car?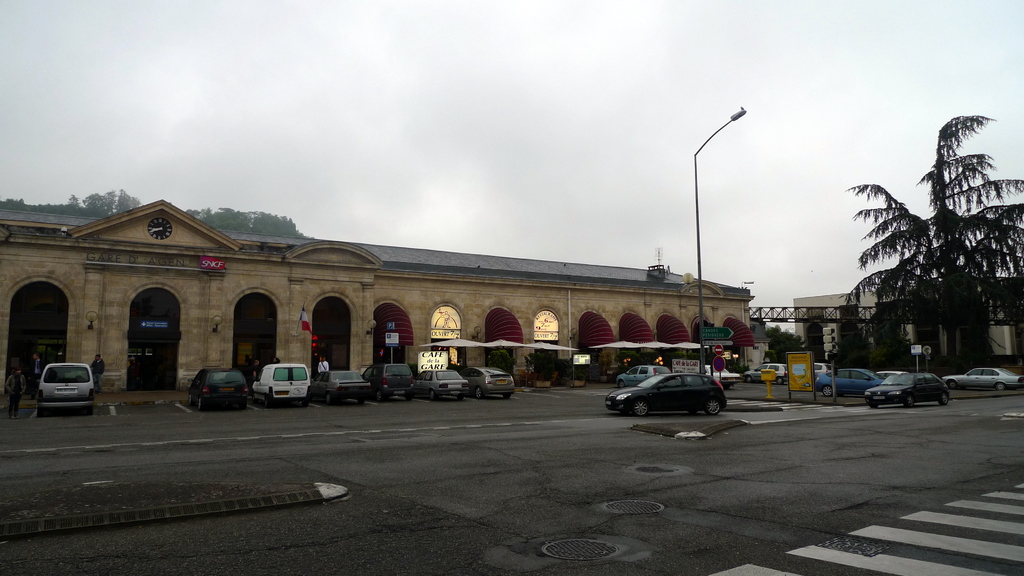
[x1=188, y1=365, x2=246, y2=410]
